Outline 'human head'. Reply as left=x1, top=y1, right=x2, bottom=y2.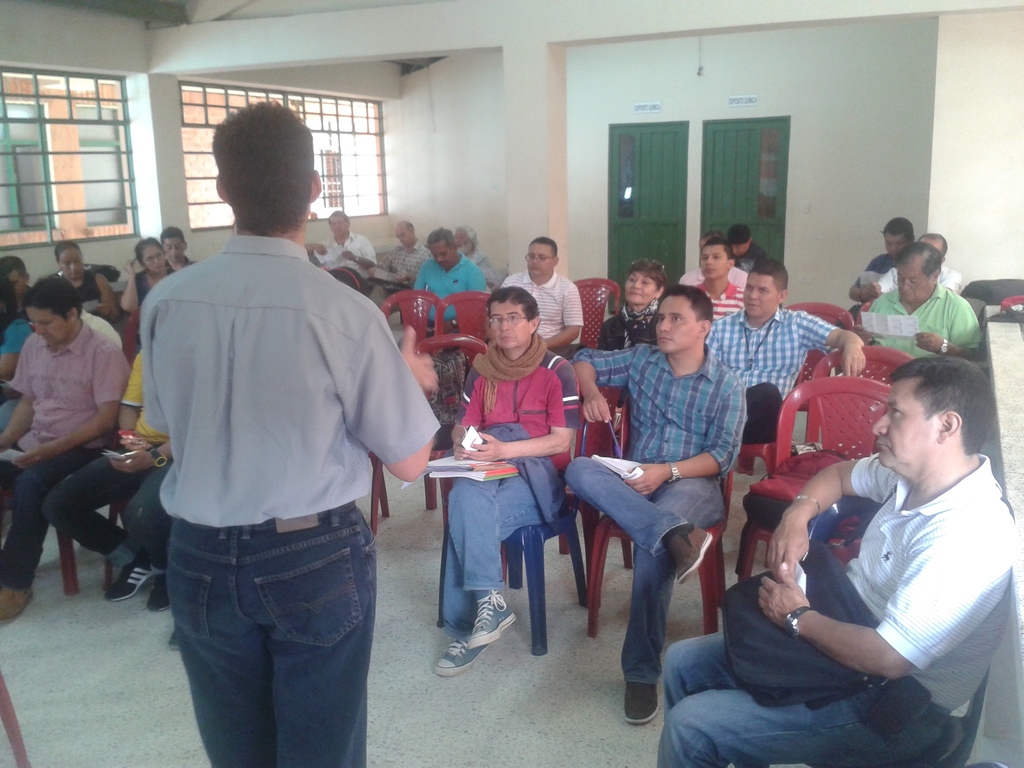
left=328, top=209, right=351, bottom=236.
